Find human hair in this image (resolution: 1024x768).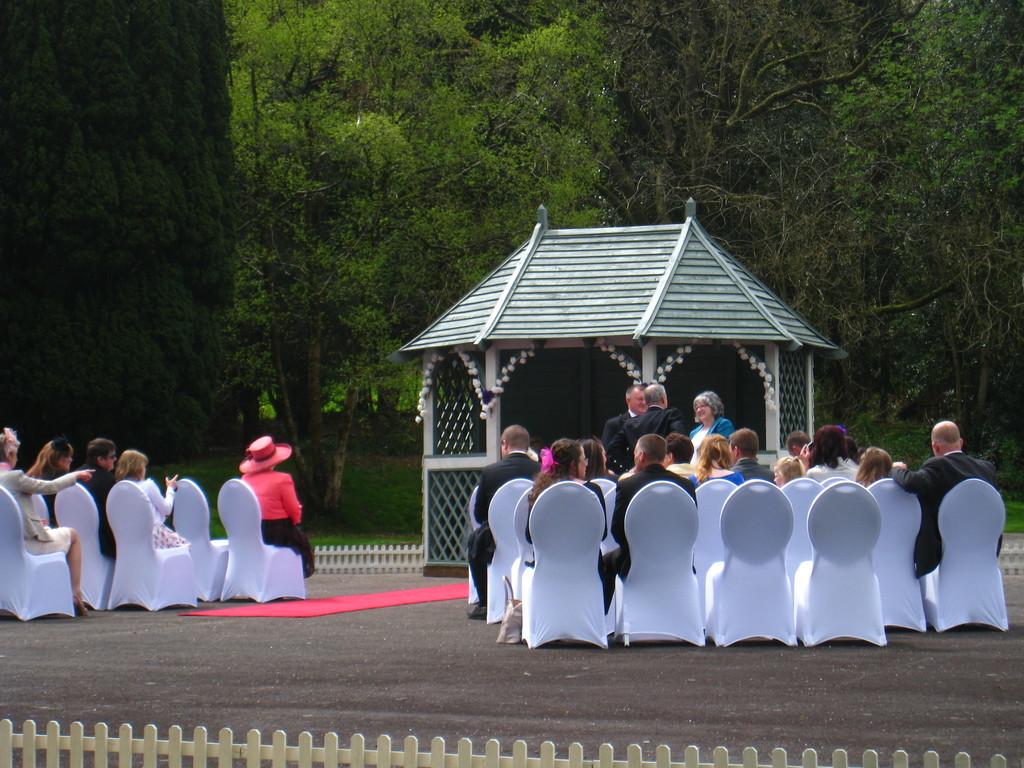
[x1=784, y1=428, x2=812, y2=452].
